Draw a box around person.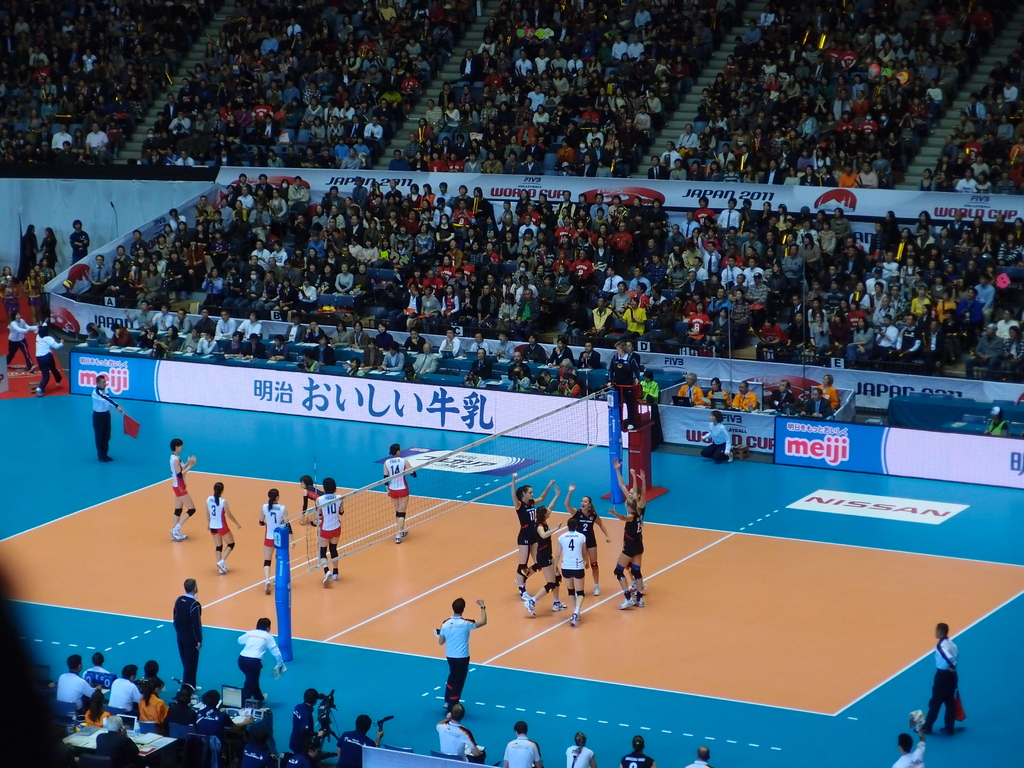
bbox=(638, 372, 659, 403).
